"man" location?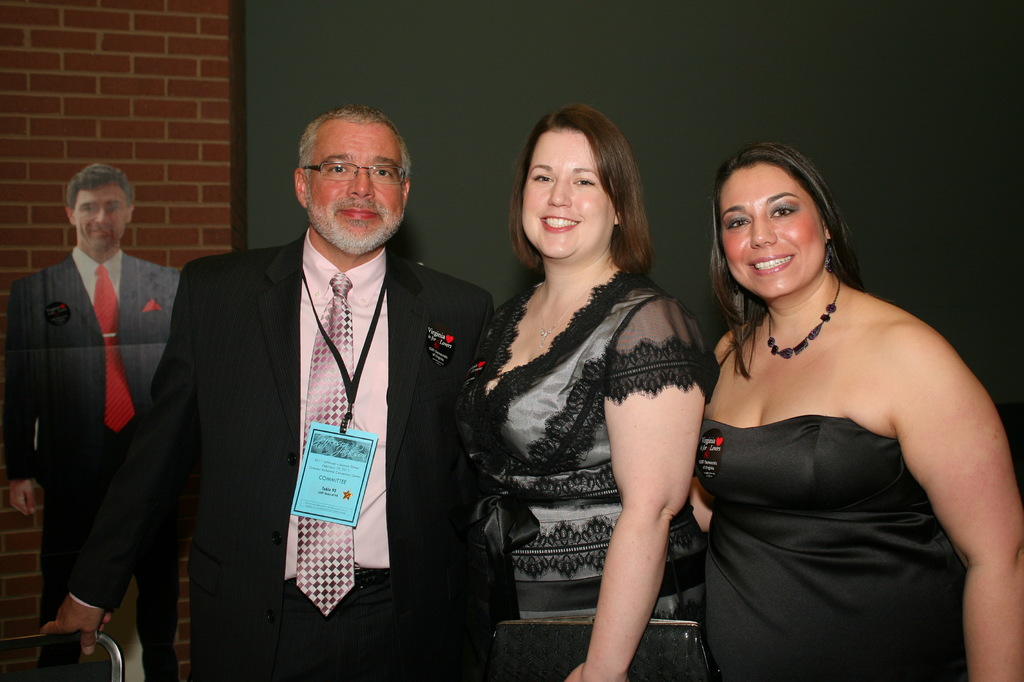
locate(0, 162, 221, 681)
